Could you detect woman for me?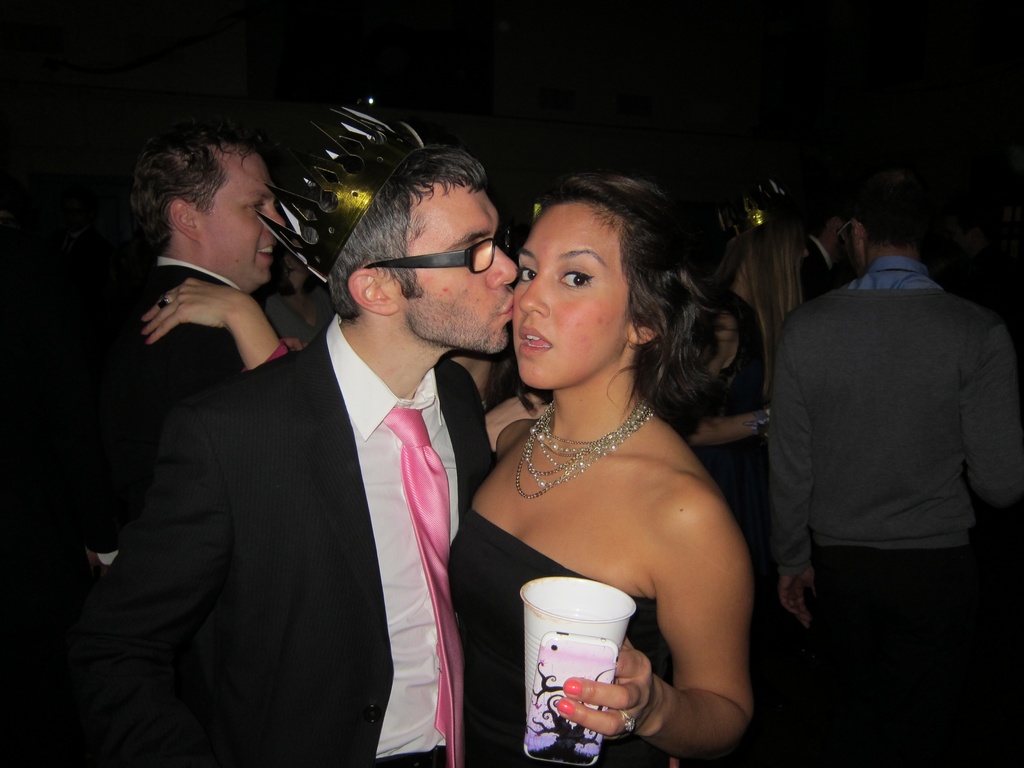
Detection result: {"left": 665, "top": 211, "right": 826, "bottom": 548}.
